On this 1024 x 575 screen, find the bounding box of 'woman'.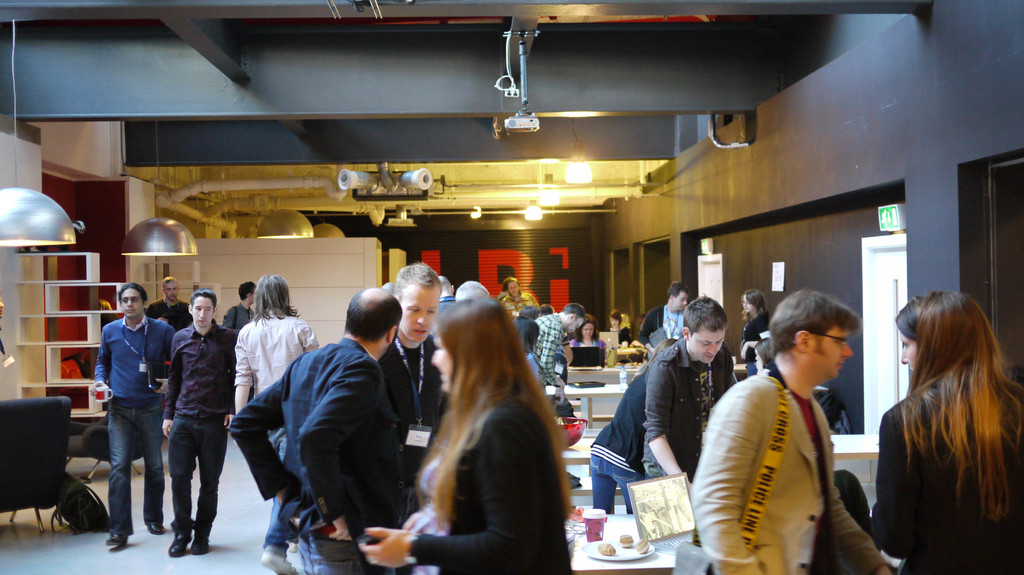
Bounding box: pyautogui.locateOnScreen(868, 299, 1023, 574).
